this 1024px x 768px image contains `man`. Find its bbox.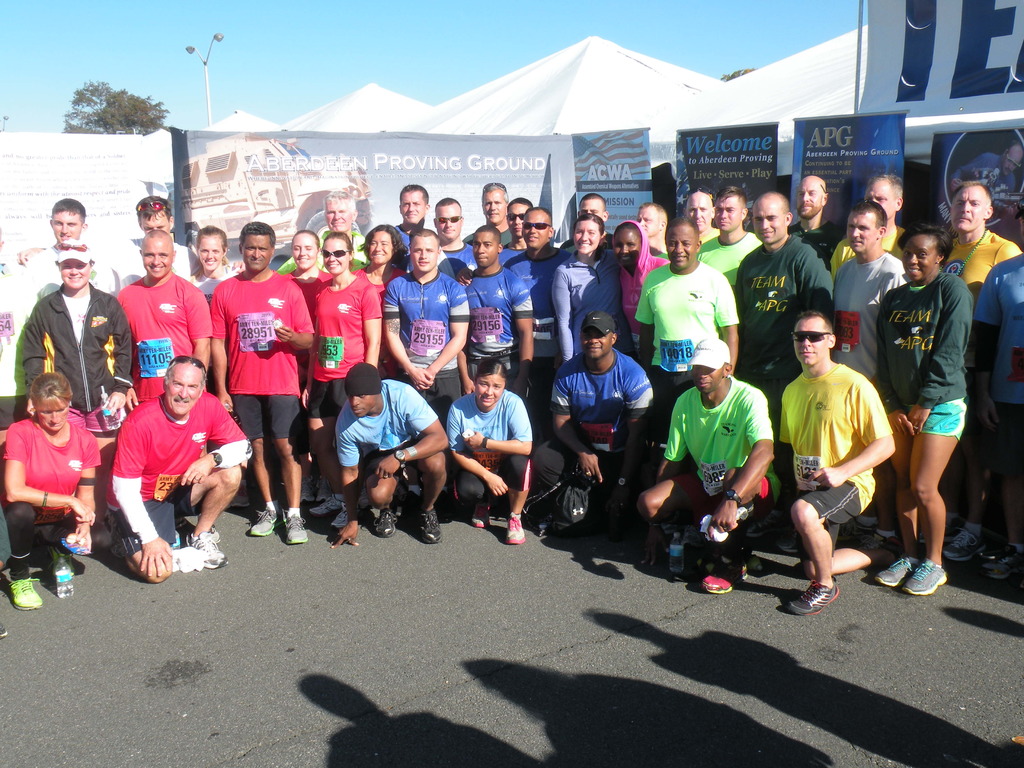
481,182,508,230.
